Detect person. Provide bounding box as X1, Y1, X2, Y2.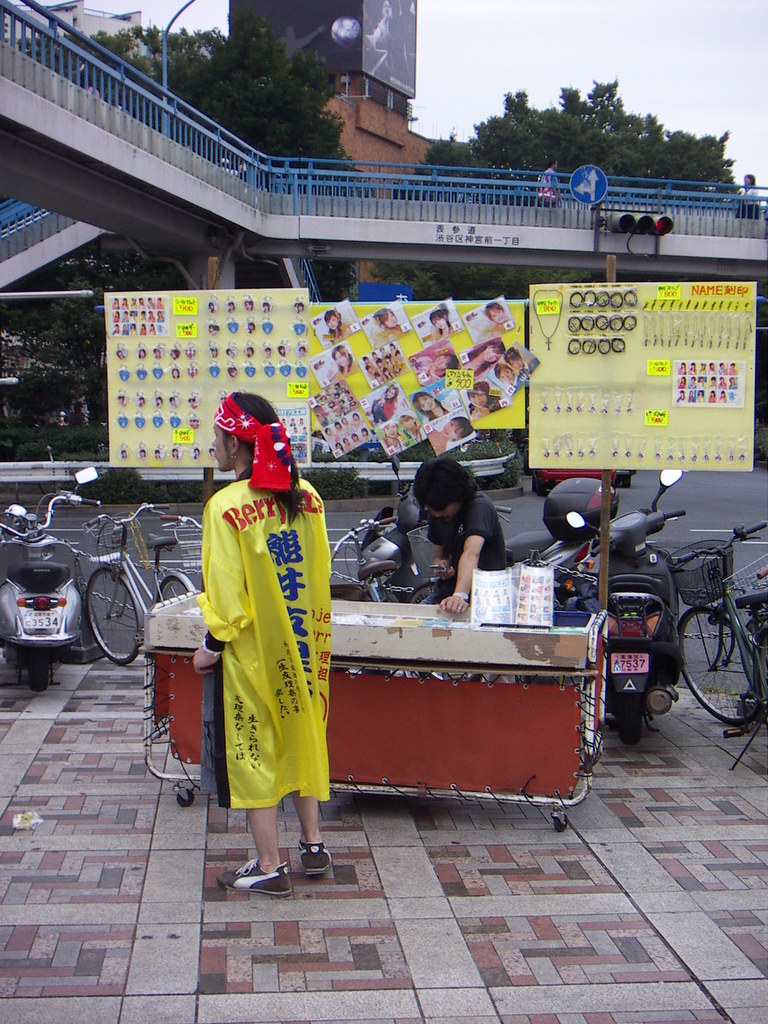
429, 309, 461, 342.
